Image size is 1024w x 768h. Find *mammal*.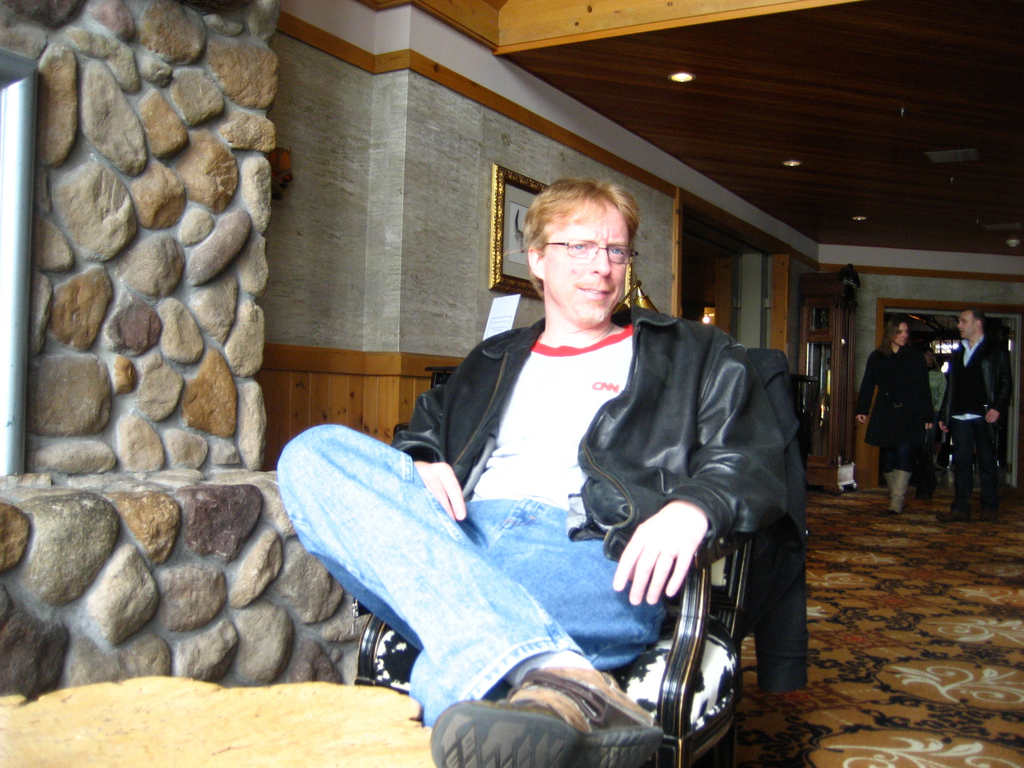
bbox=[940, 303, 1011, 508].
